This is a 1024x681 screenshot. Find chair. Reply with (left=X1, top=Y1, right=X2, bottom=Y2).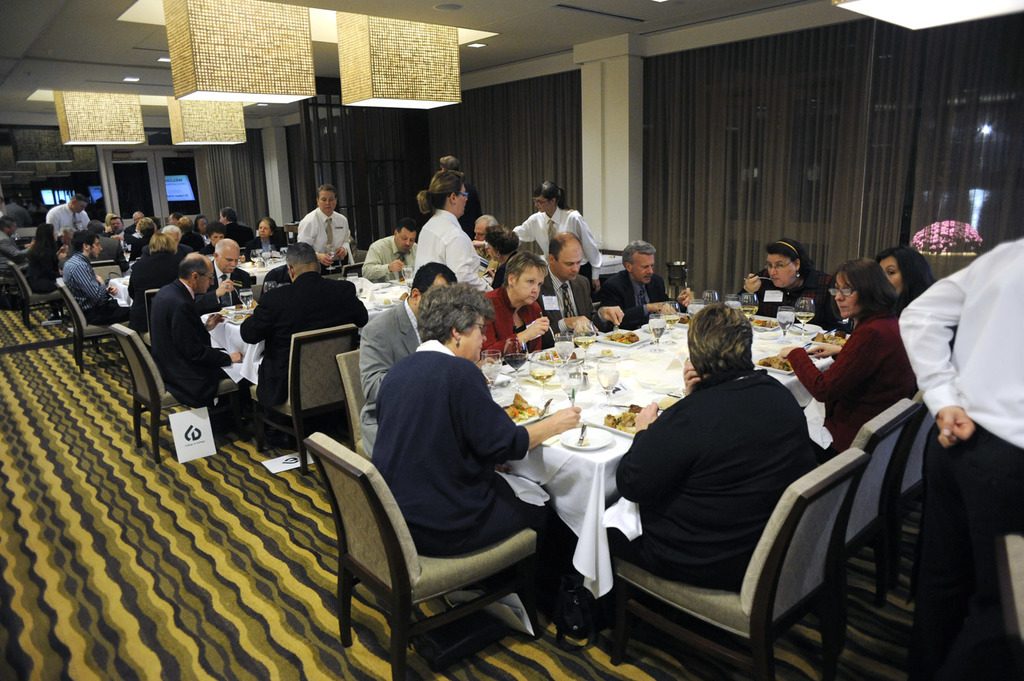
(left=110, top=321, right=243, bottom=461).
